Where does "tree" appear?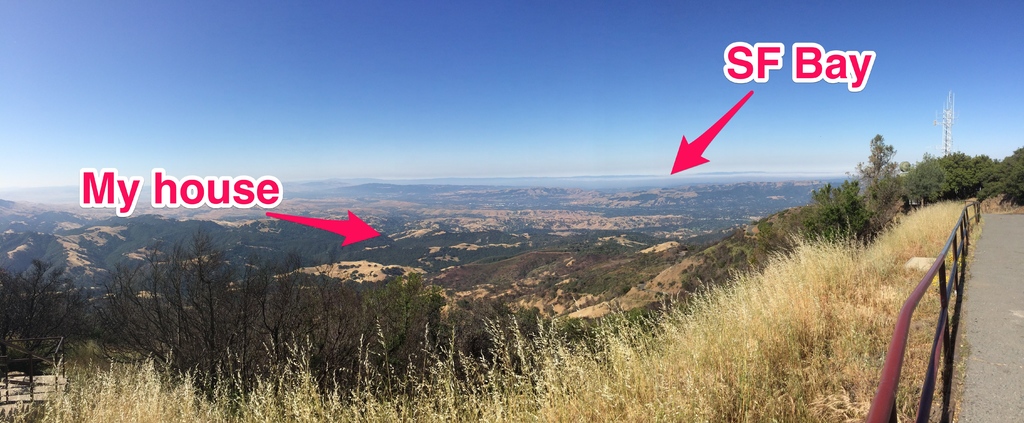
Appears at 0 227 545 403.
